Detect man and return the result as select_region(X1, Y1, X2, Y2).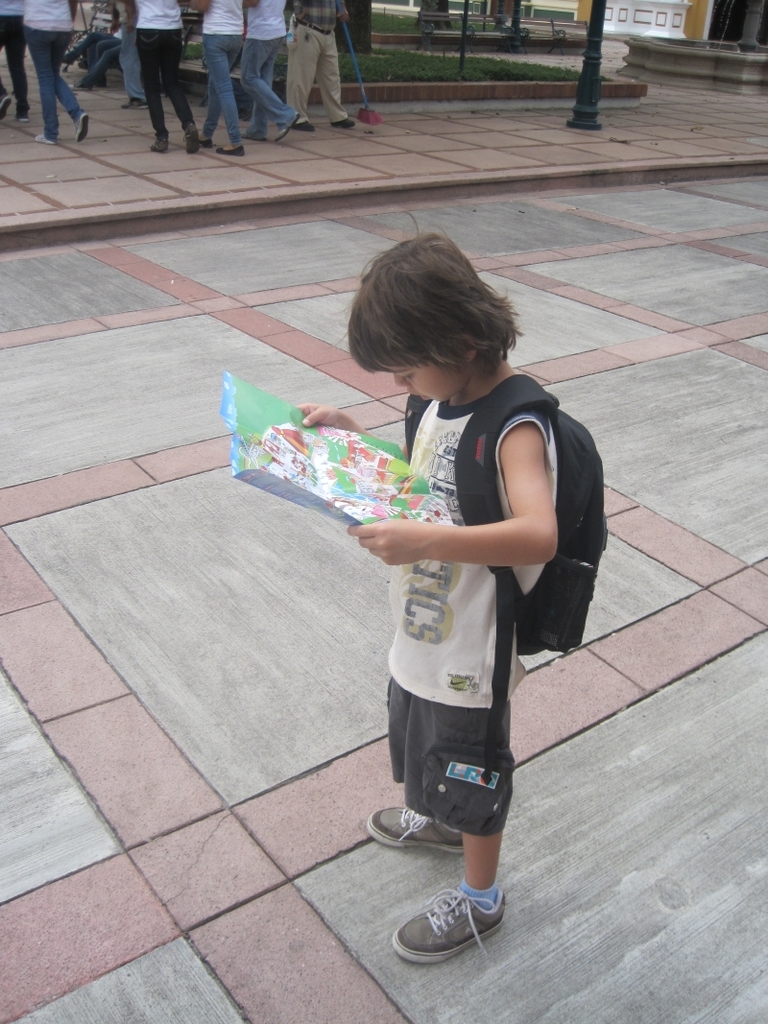
select_region(282, 0, 349, 130).
